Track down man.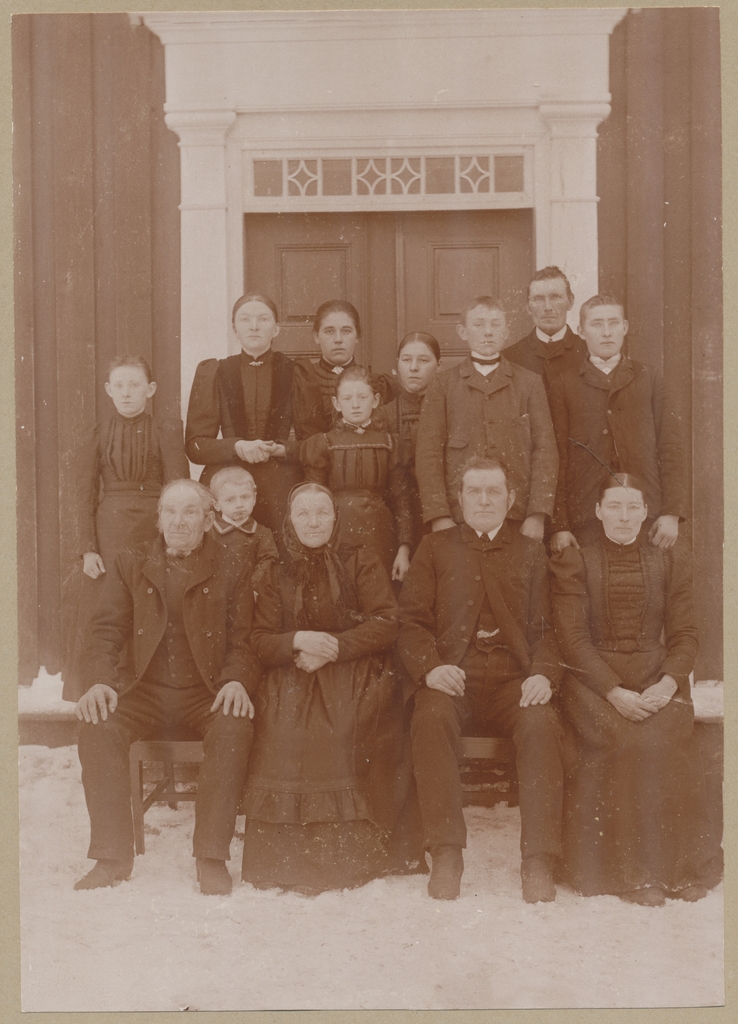
Tracked to pyautogui.locateOnScreen(558, 294, 687, 552).
